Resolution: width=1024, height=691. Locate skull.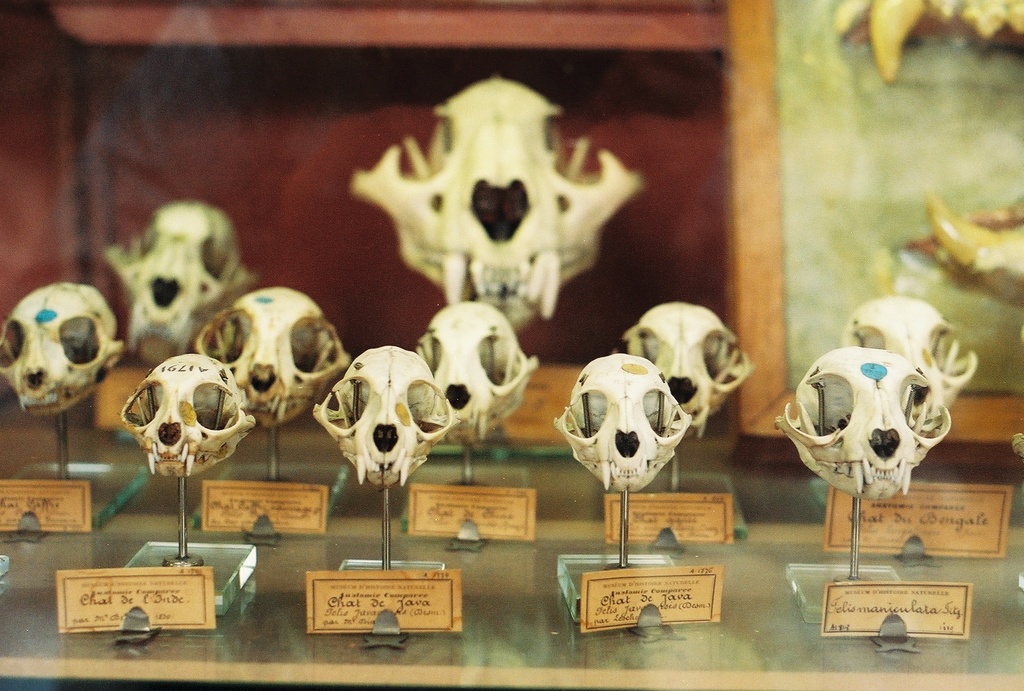
[349,77,642,330].
